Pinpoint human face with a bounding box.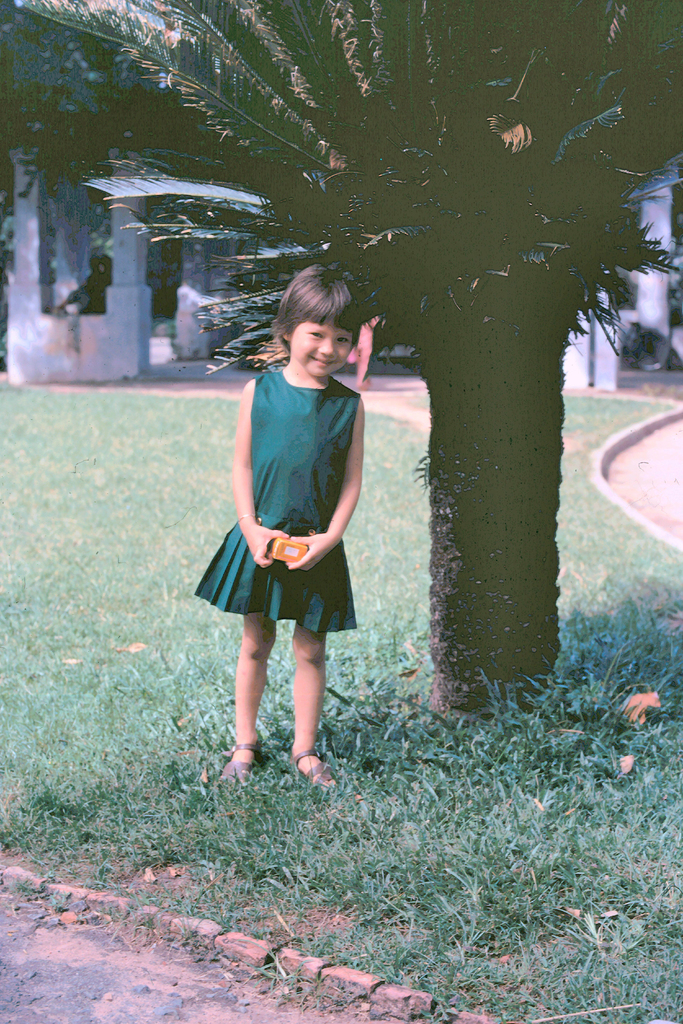
{"left": 286, "top": 314, "right": 347, "bottom": 386}.
